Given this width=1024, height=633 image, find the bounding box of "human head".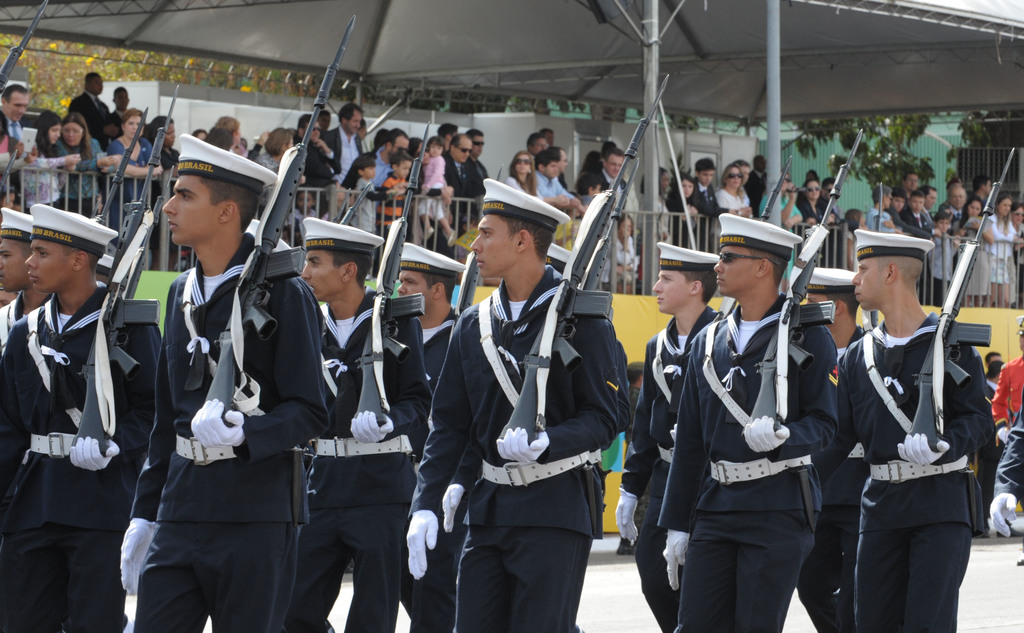
576,170,604,198.
